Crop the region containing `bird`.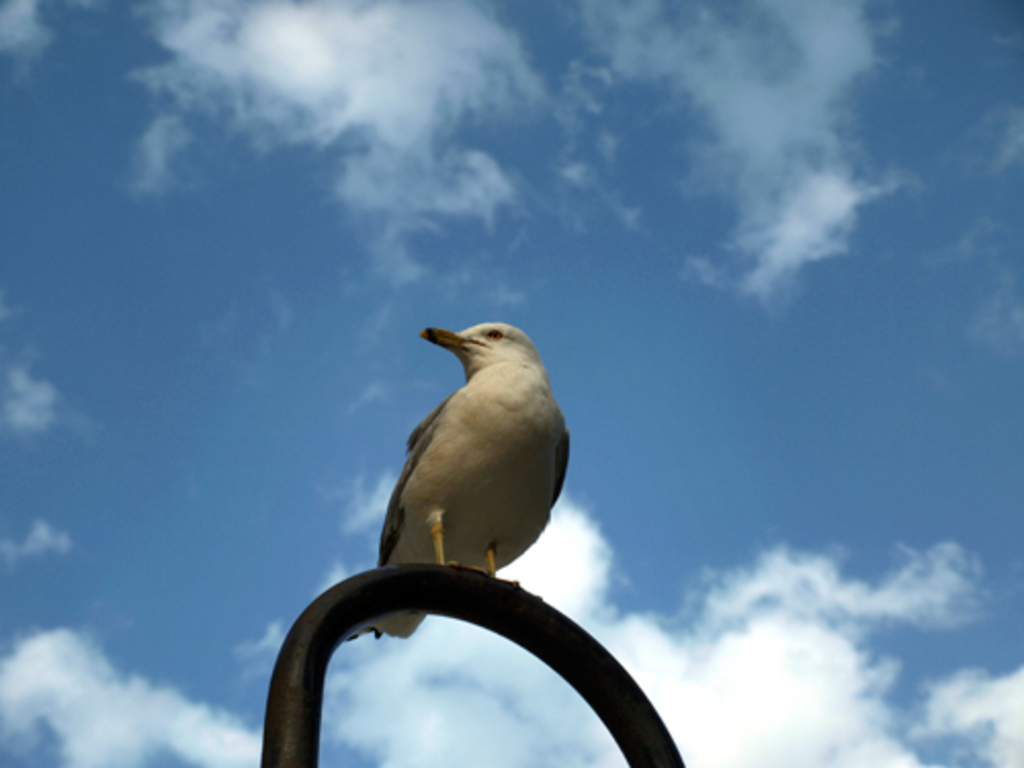
Crop region: 362 317 573 618.
